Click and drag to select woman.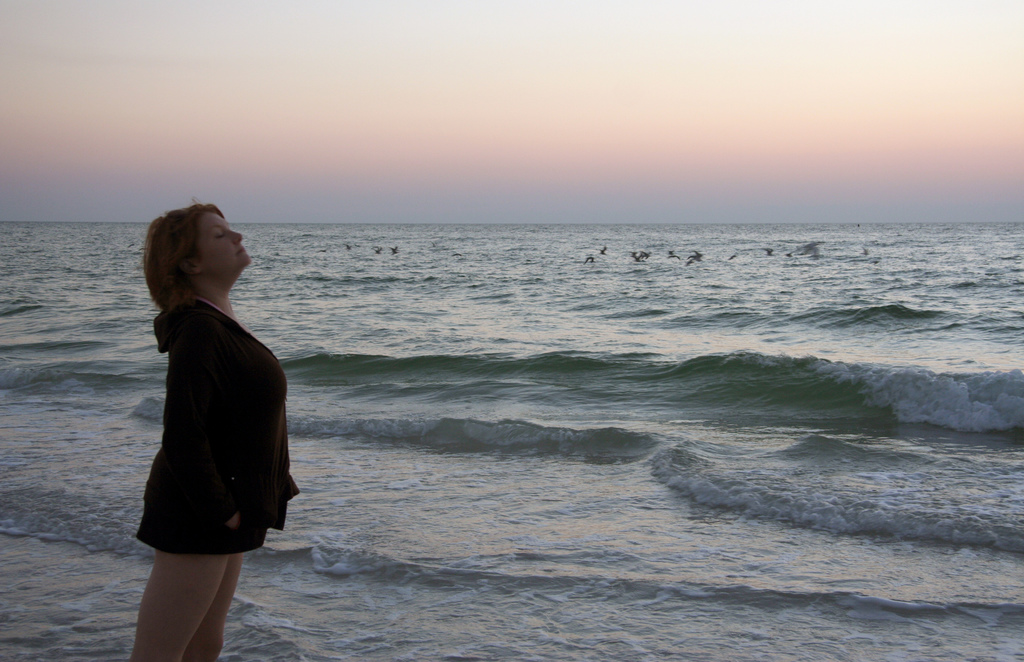
Selection: BBox(123, 201, 301, 661).
